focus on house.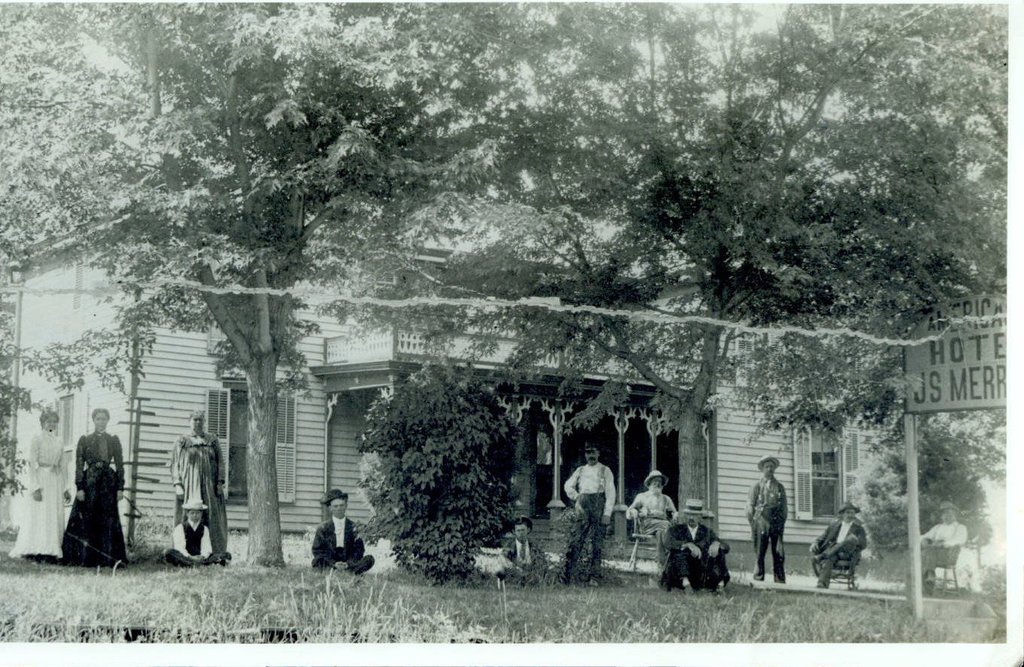
Focused at <box>0,185,903,538</box>.
